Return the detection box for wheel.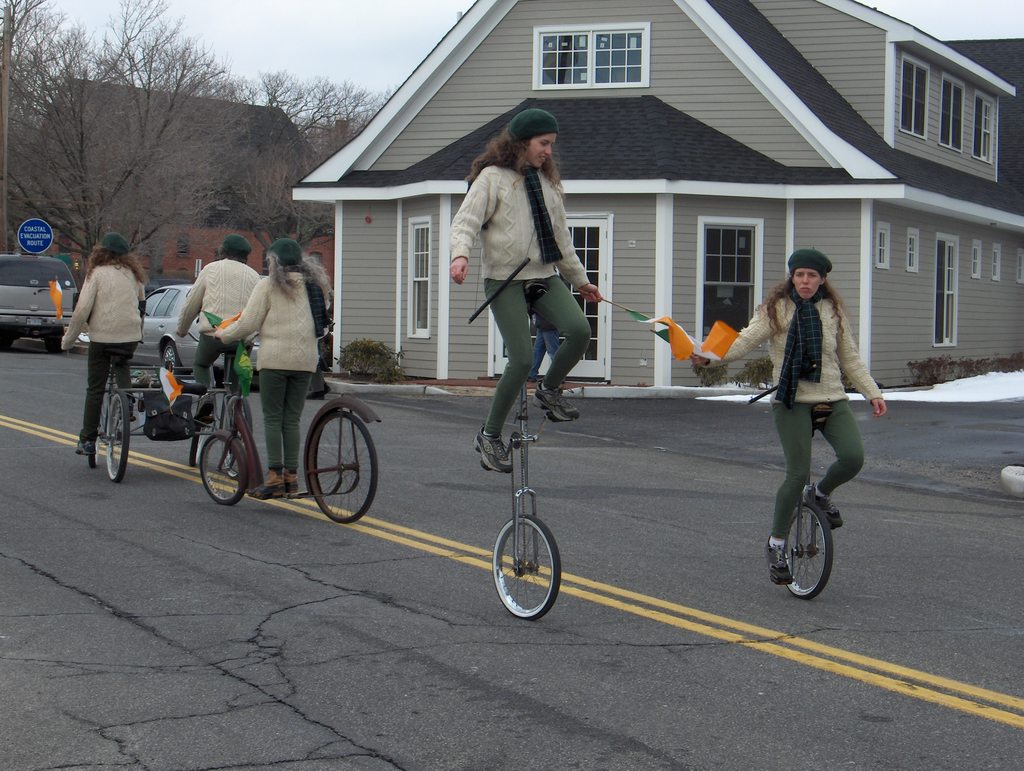
<region>296, 407, 362, 524</region>.
